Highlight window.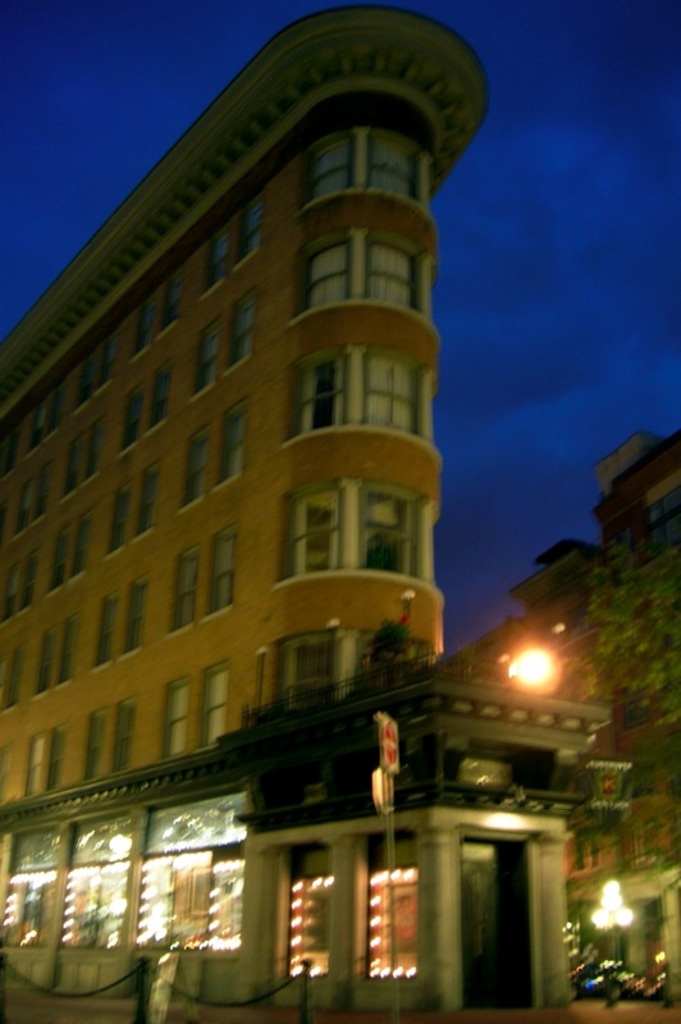
Highlighted region: [200, 664, 228, 741].
